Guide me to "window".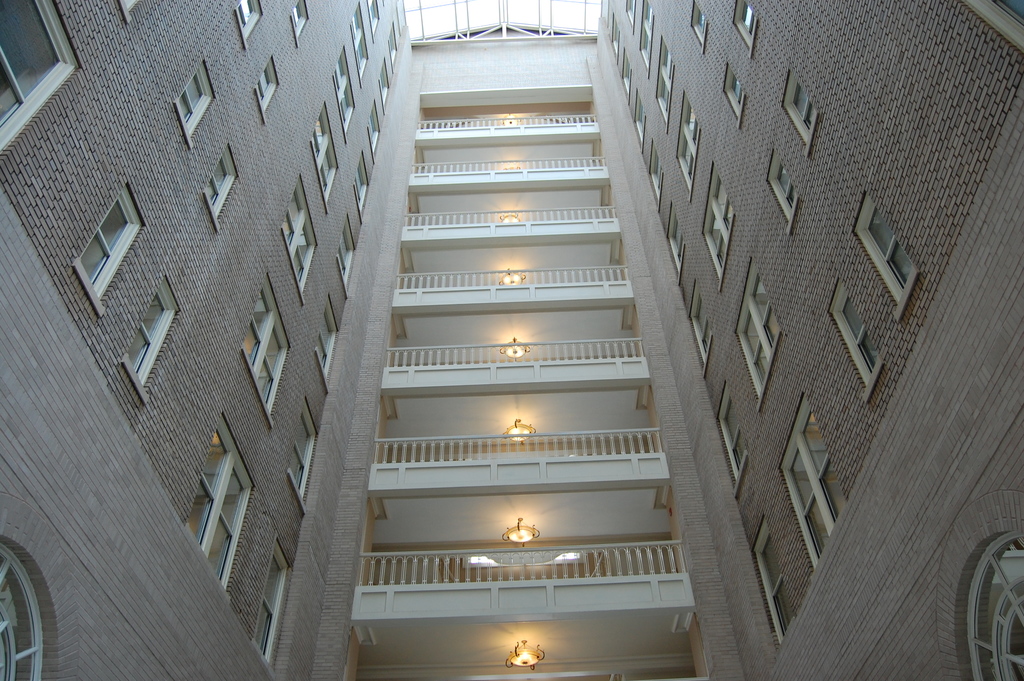
Guidance: [x1=182, y1=415, x2=255, y2=587].
